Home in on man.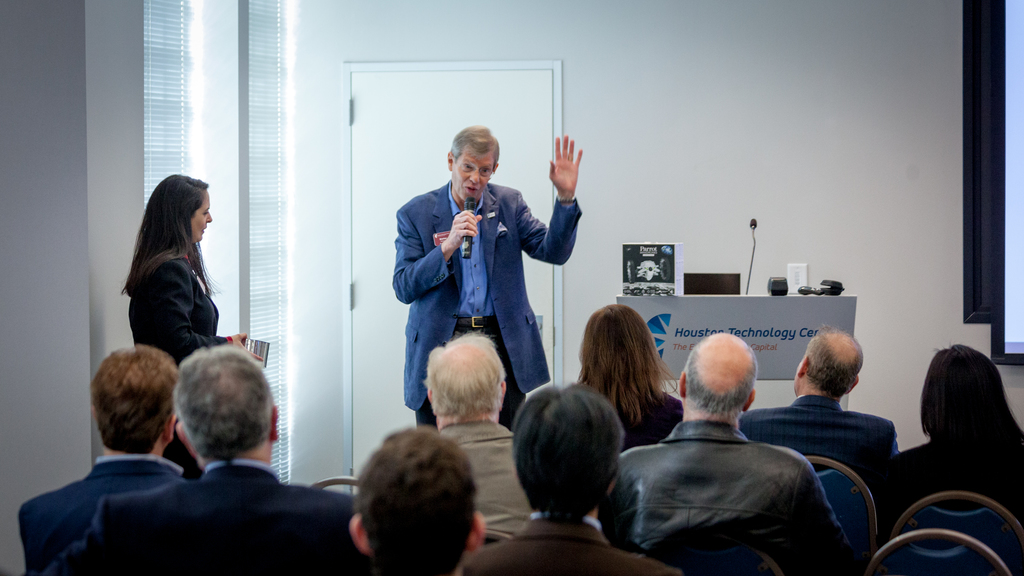
Homed in at Rect(461, 378, 662, 575).
